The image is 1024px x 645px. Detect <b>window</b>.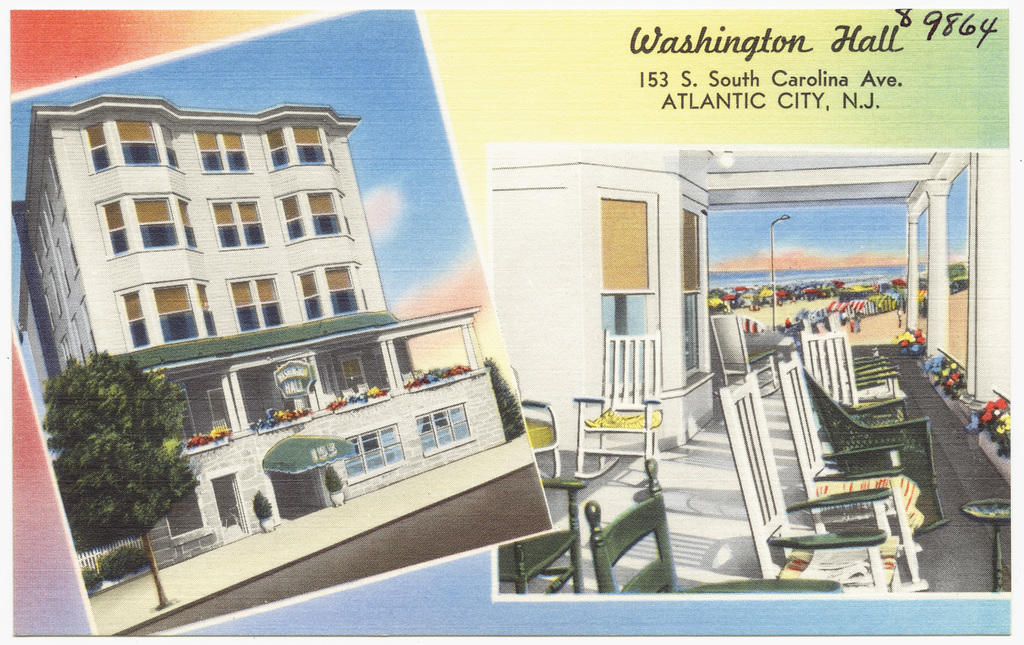
Detection: detection(201, 129, 242, 180).
